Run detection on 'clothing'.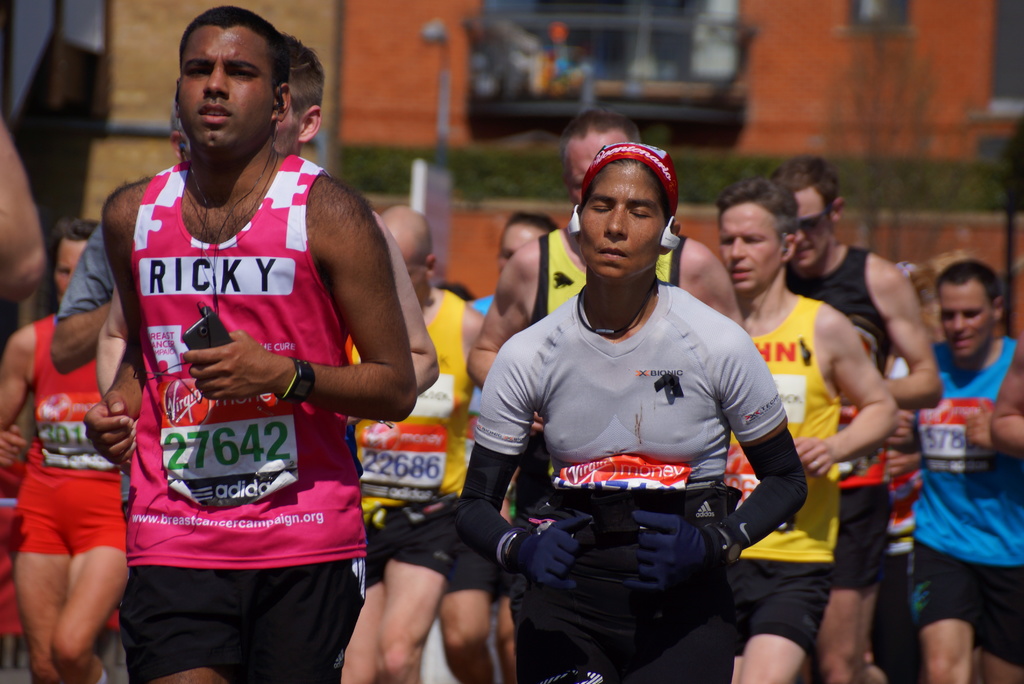
Result: 731,288,842,659.
